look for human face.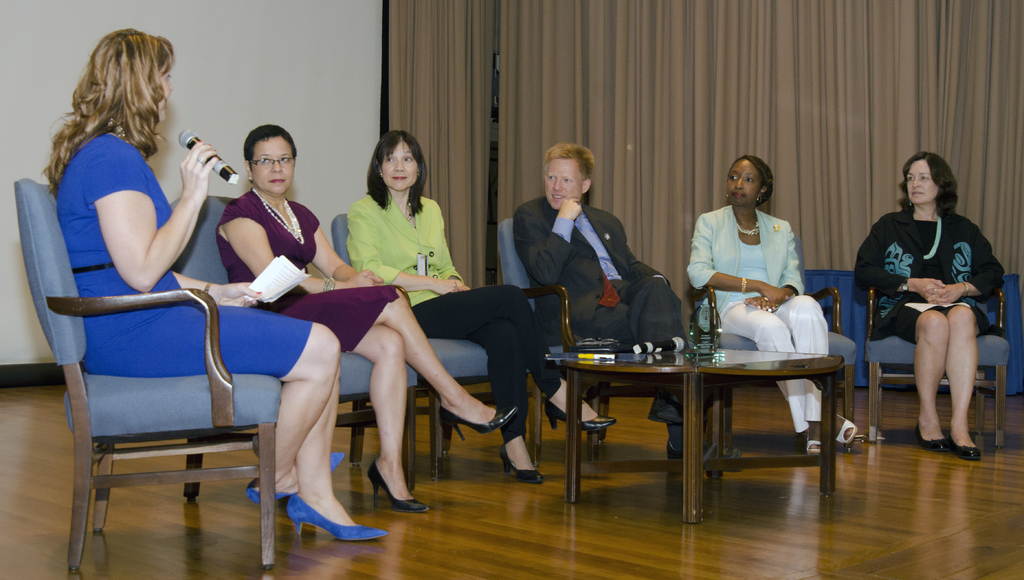
Found: bbox(544, 158, 583, 211).
